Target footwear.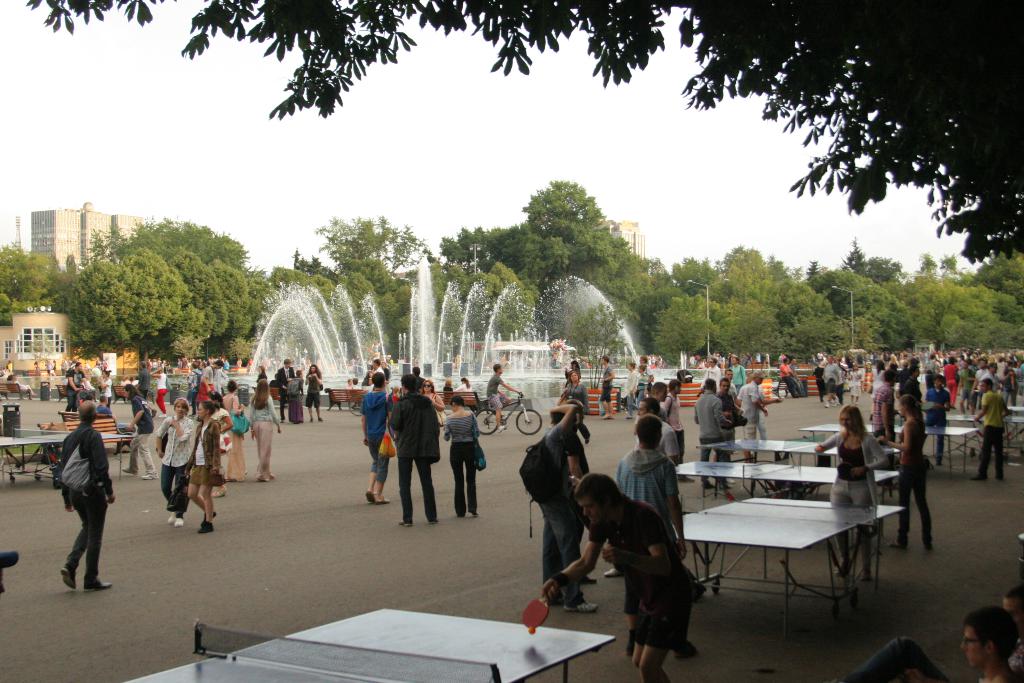
Target region: bbox(61, 564, 79, 589).
